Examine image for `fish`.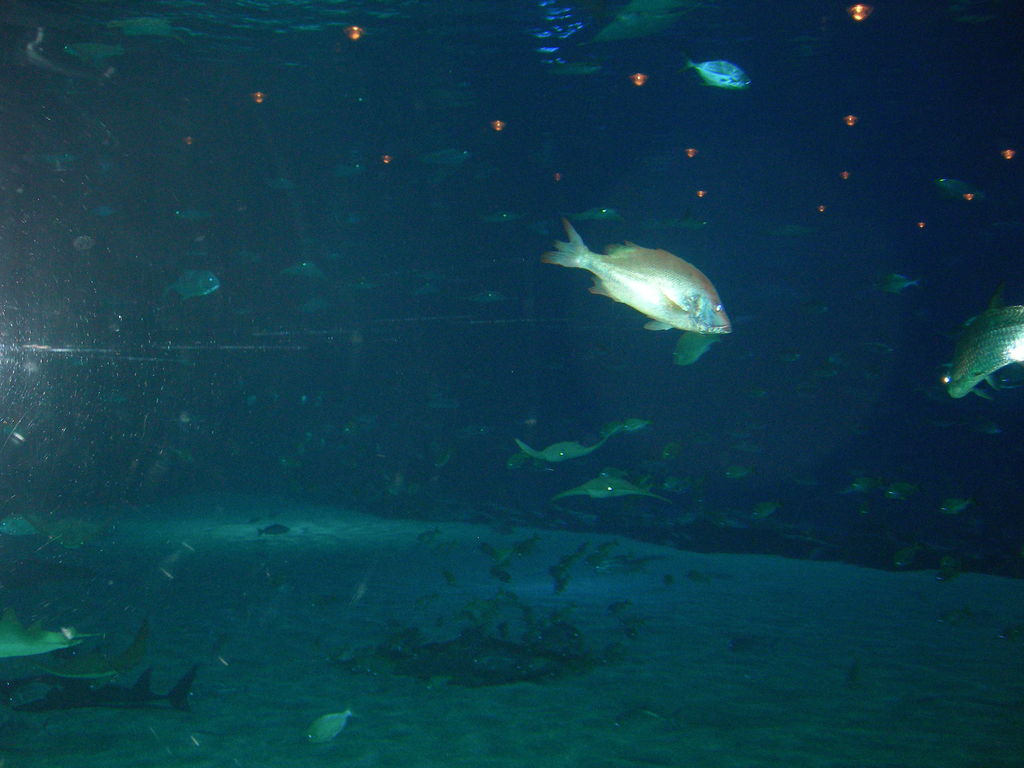
Examination result: x1=301 y1=711 x2=355 y2=747.
